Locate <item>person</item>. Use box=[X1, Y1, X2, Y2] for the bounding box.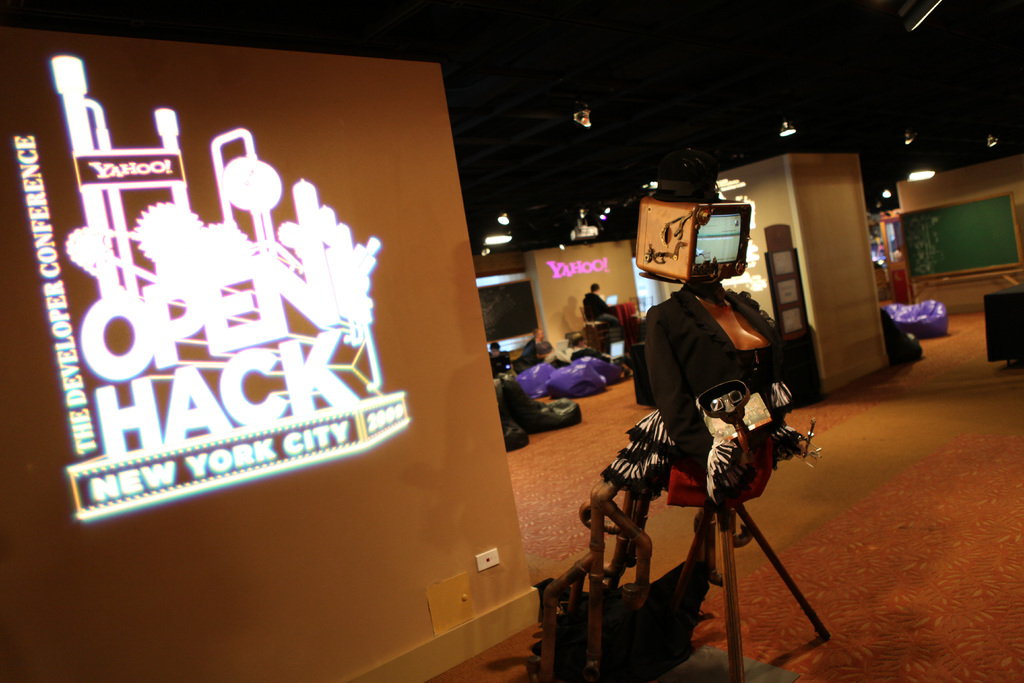
box=[488, 342, 515, 379].
